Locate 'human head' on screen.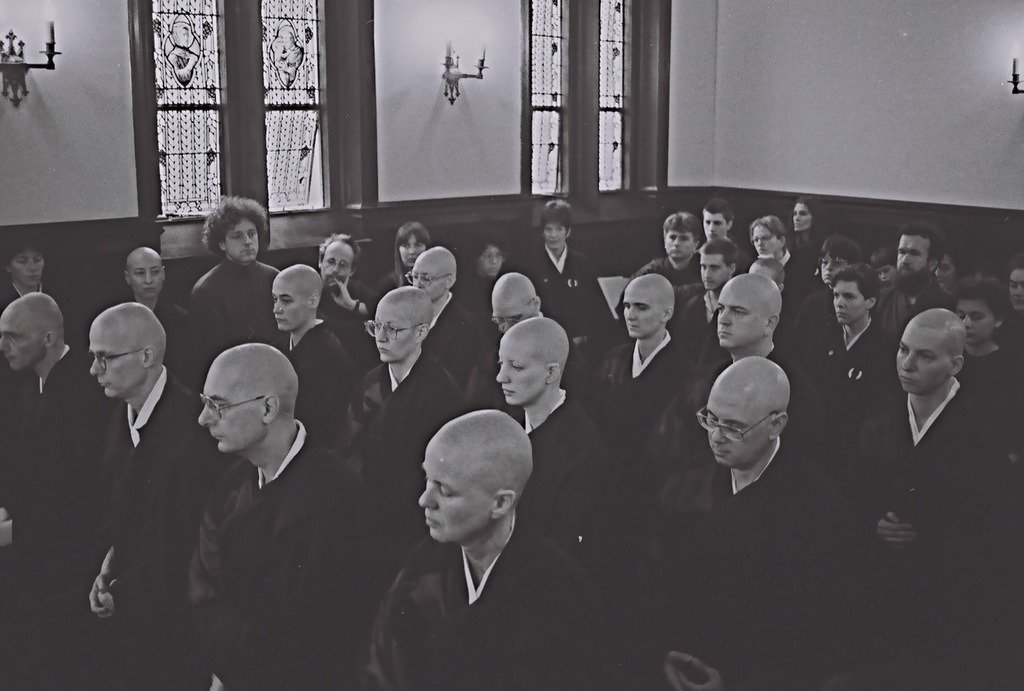
On screen at [x1=542, y1=197, x2=575, y2=247].
